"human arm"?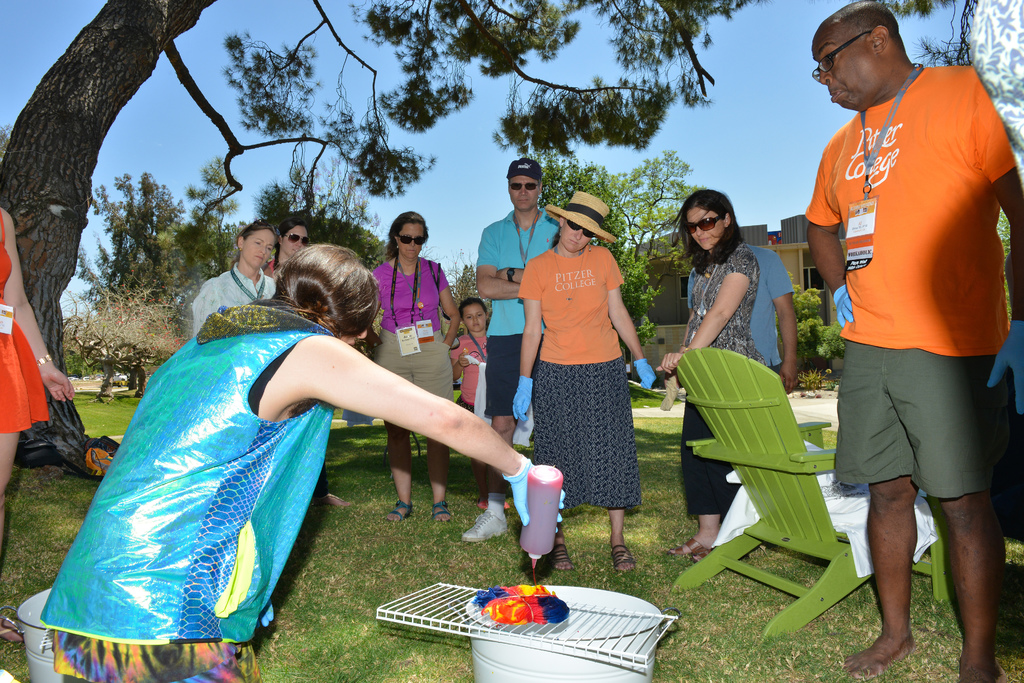
(448, 331, 468, 383)
